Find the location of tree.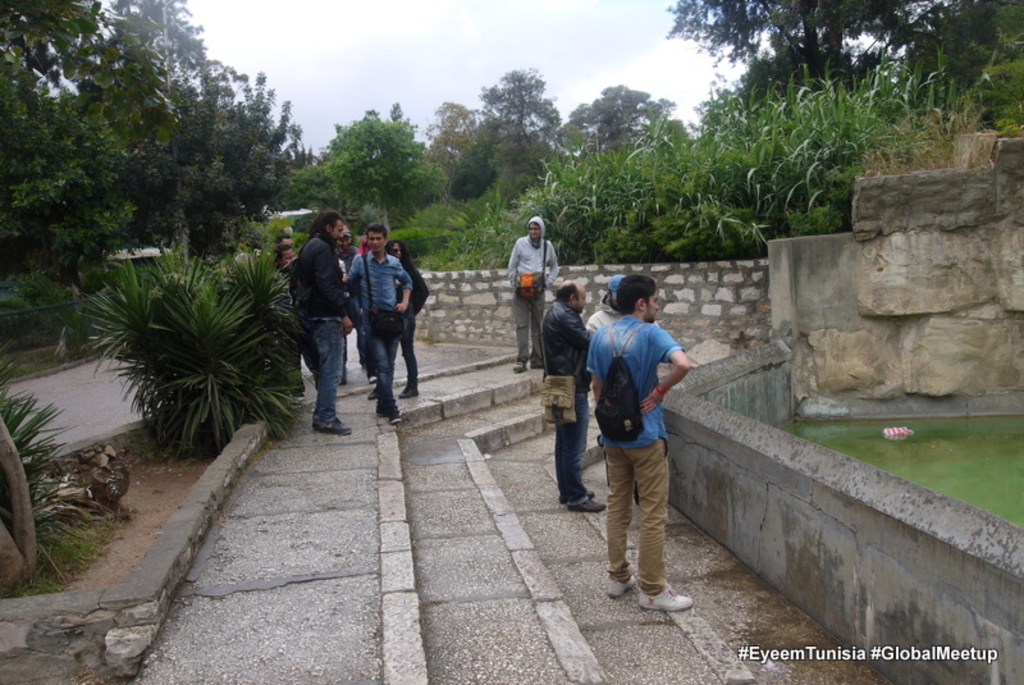
Location: (457,54,573,173).
